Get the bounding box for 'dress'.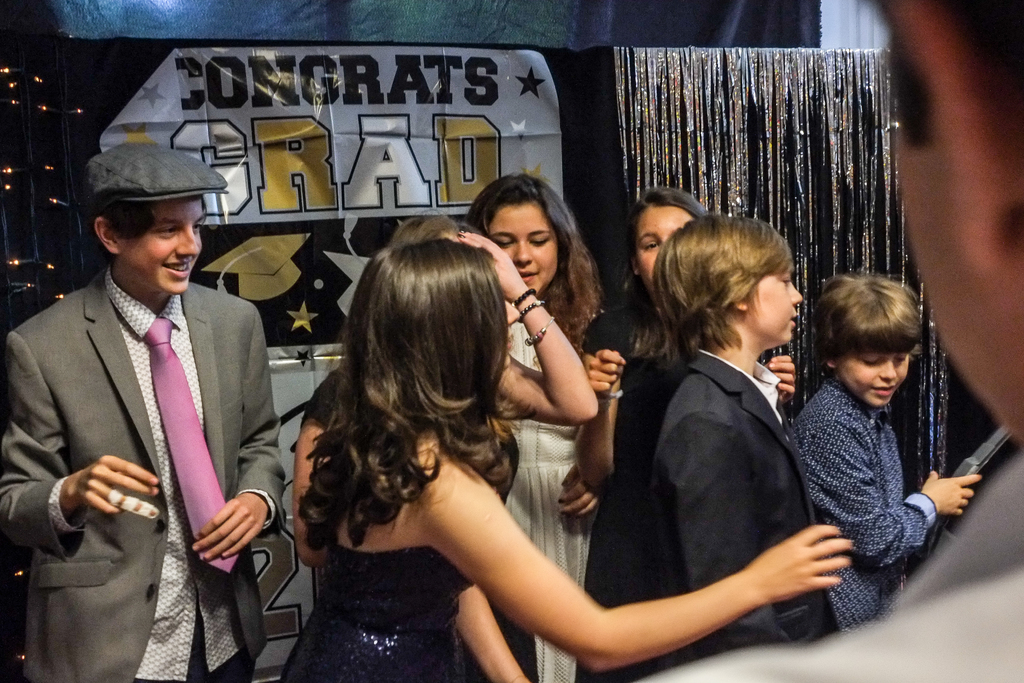
bbox(279, 545, 472, 682).
